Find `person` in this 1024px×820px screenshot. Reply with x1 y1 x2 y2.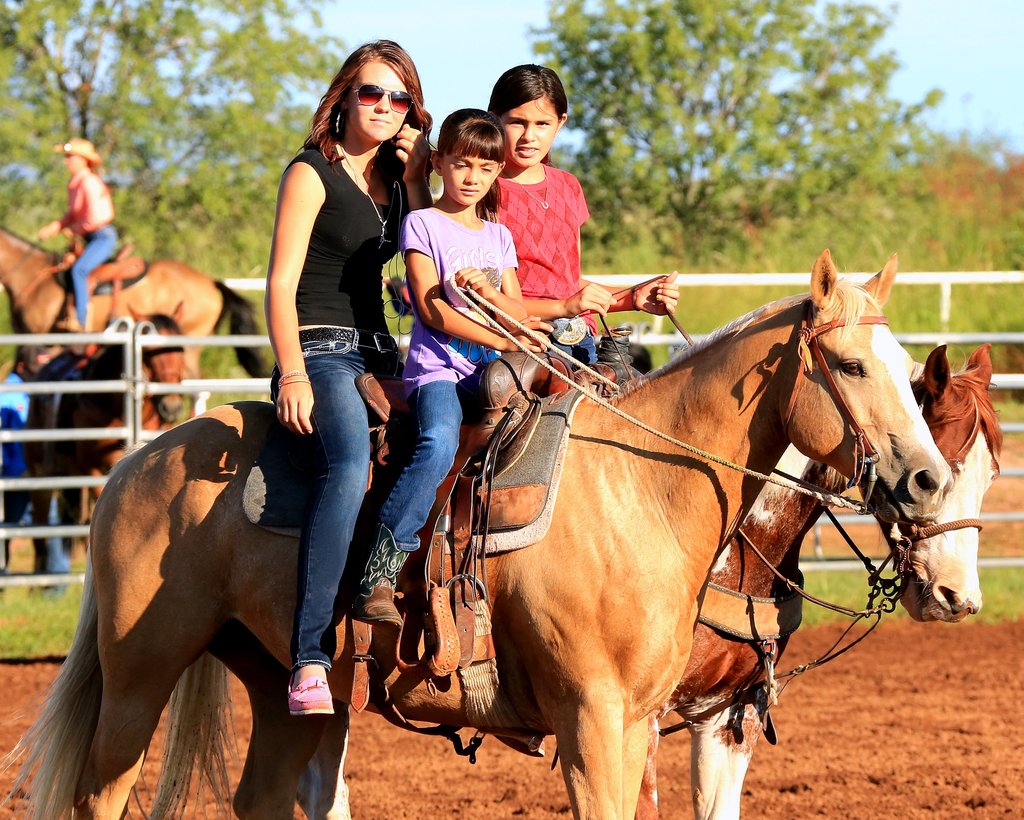
0 350 31 591.
